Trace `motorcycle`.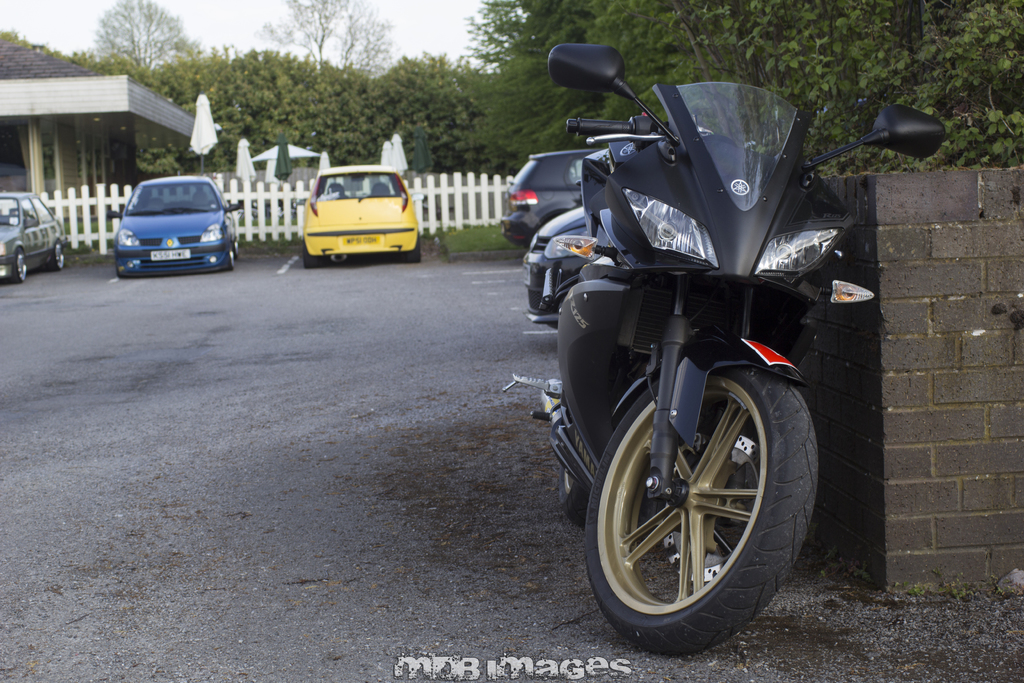
Traced to [x1=522, y1=21, x2=870, y2=675].
